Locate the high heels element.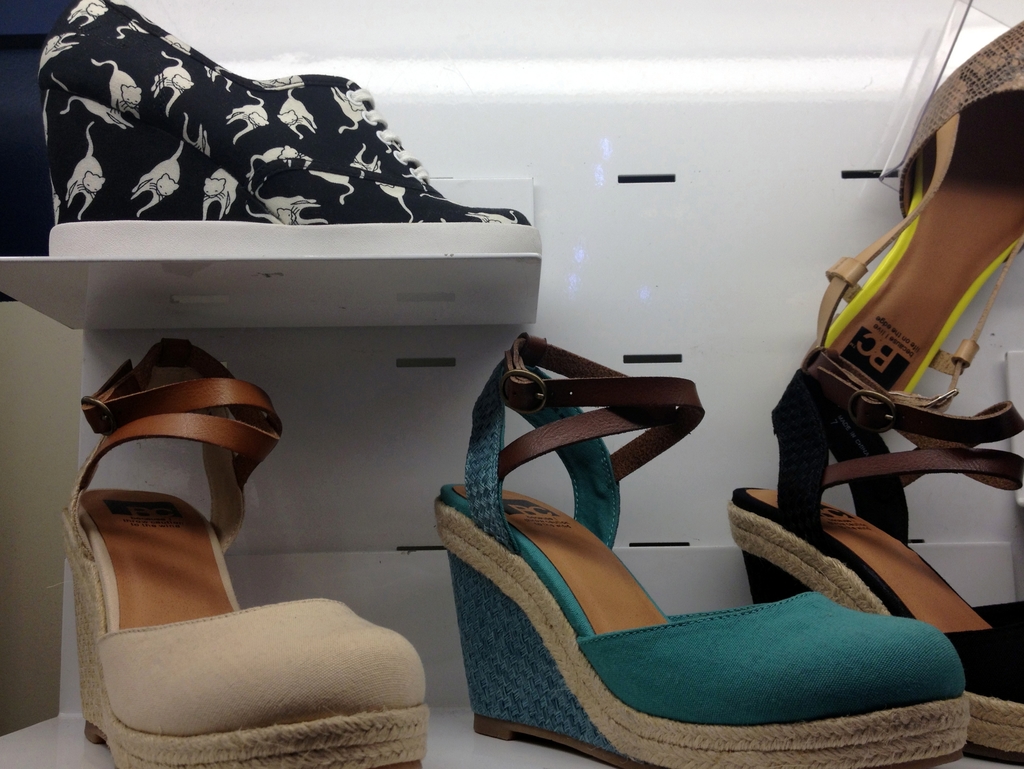
Element bbox: pyautogui.locateOnScreen(817, 22, 1023, 415).
